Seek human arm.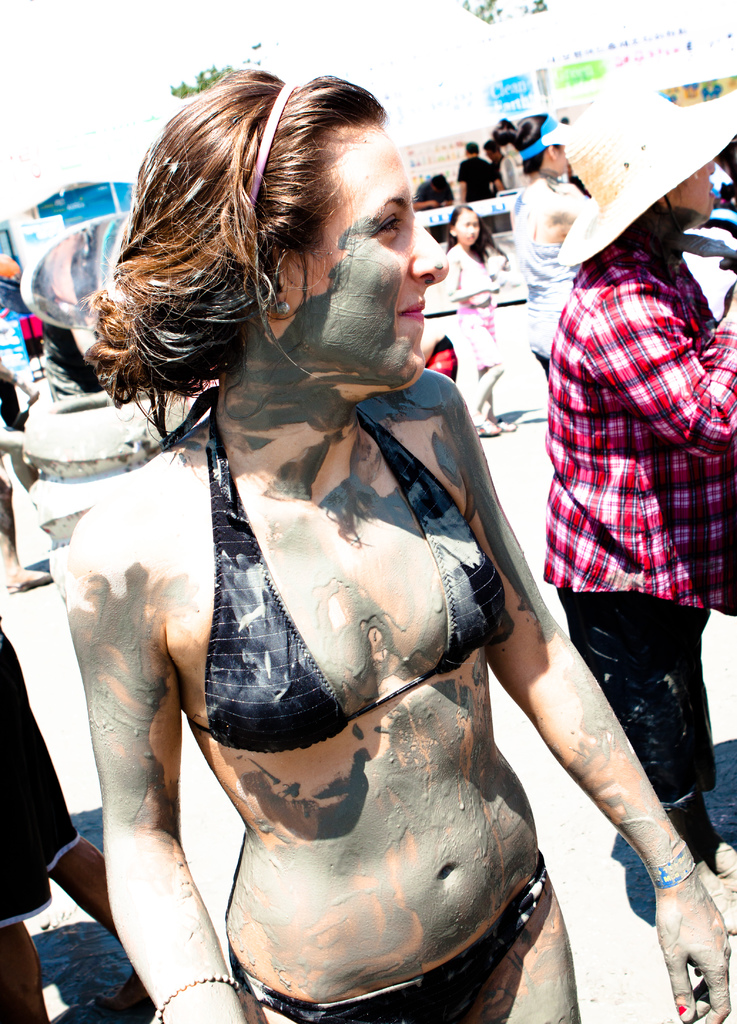
Rect(453, 164, 467, 204).
